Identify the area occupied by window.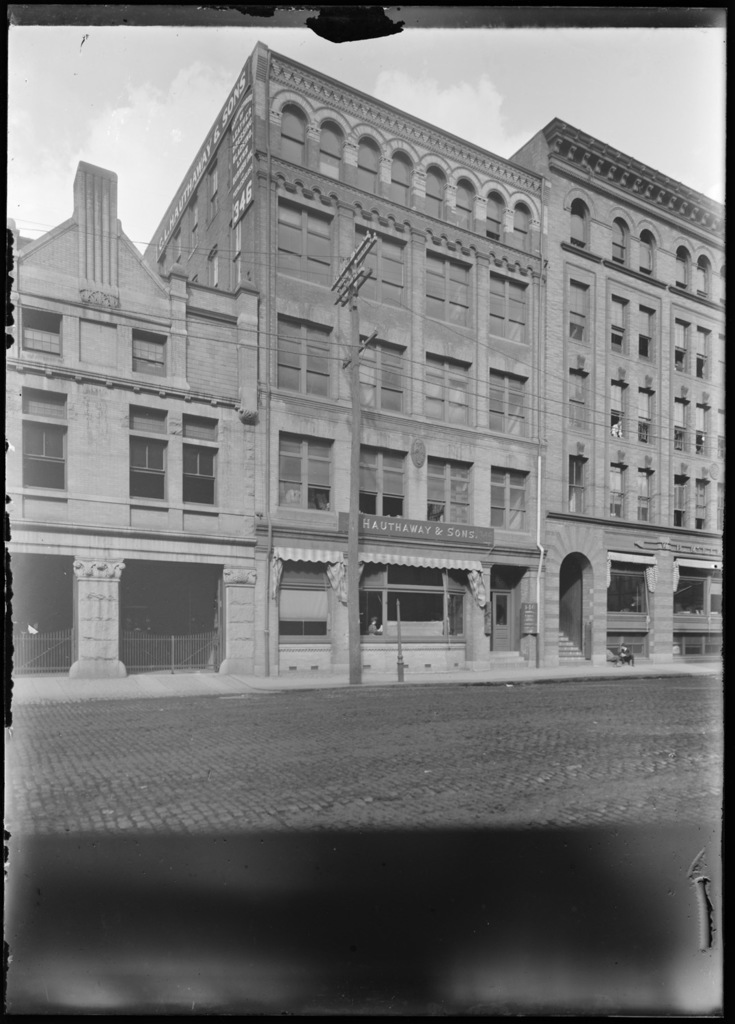
Area: 626 389 659 447.
